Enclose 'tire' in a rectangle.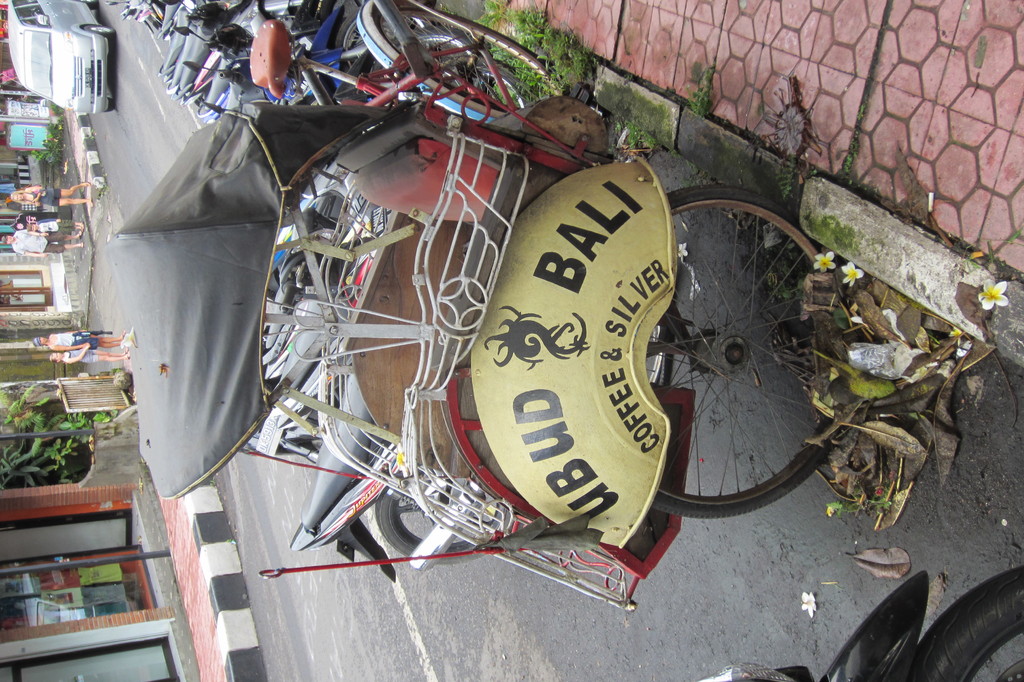
(907, 562, 1023, 681).
